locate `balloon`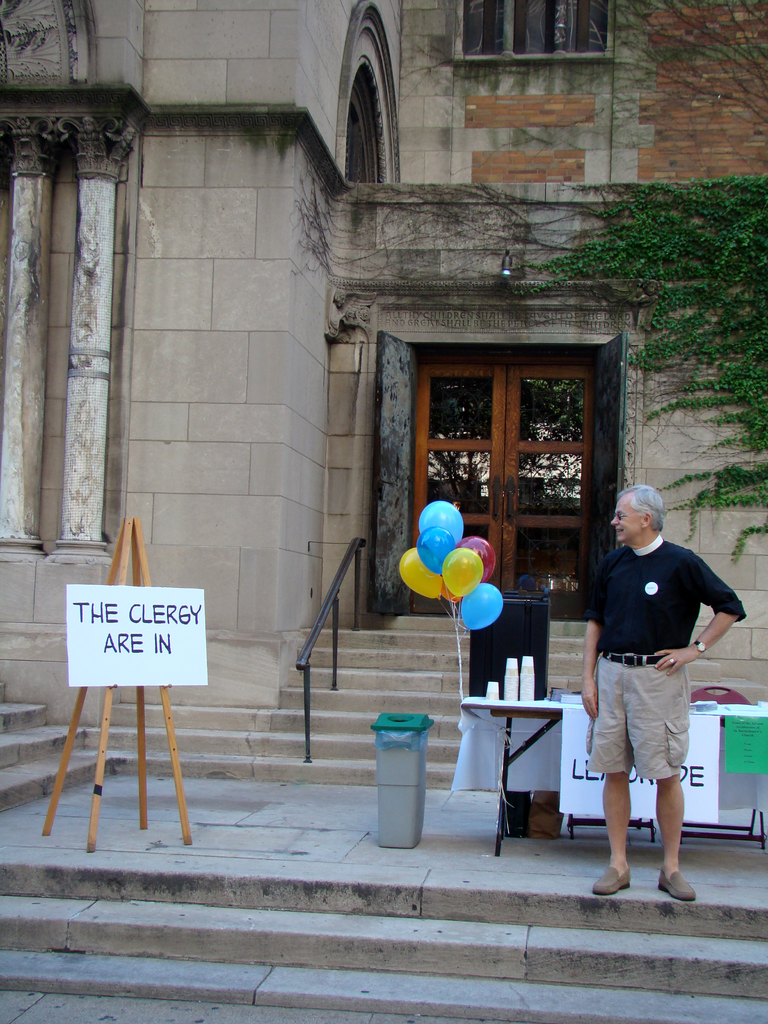
<bbox>398, 547, 445, 601</bbox>
